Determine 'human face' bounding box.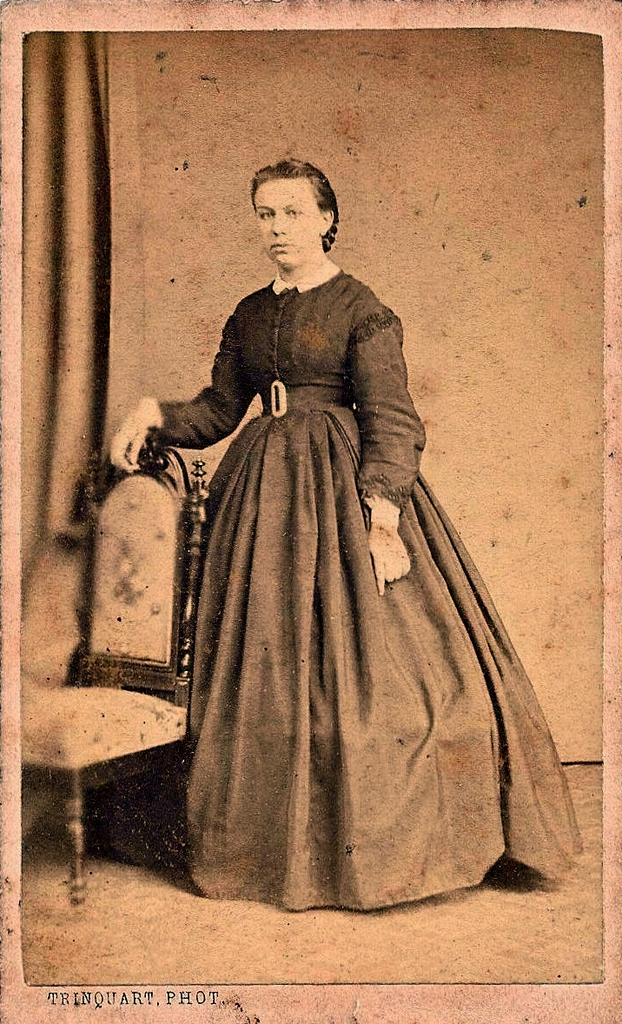
Determined: bbox=[254, 191, 314, 268].
